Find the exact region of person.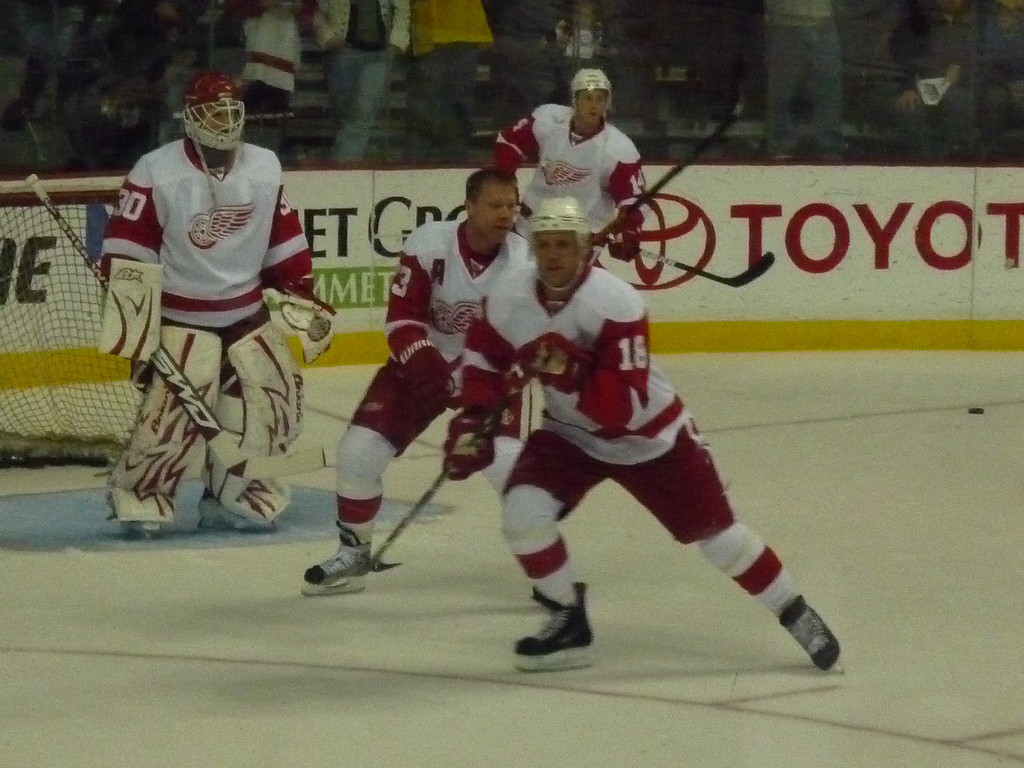
Exact region: pyautogui.locateOnScreen(515, 196, 841, 684).
